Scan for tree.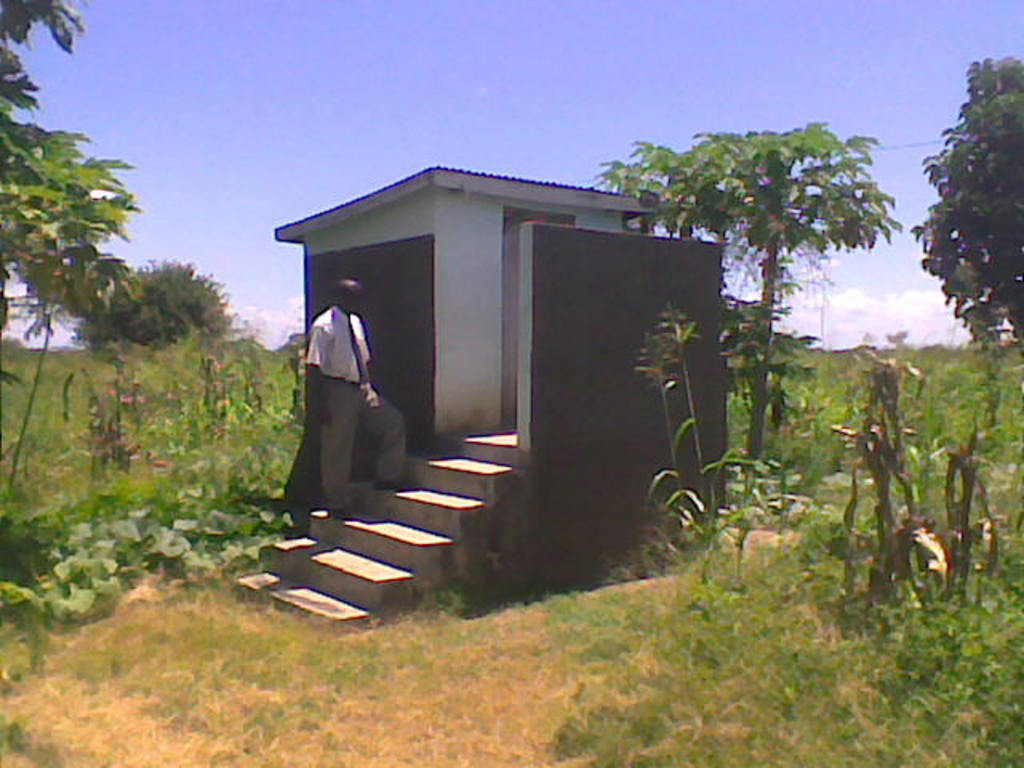
Scan result: 597:112:899:512.
